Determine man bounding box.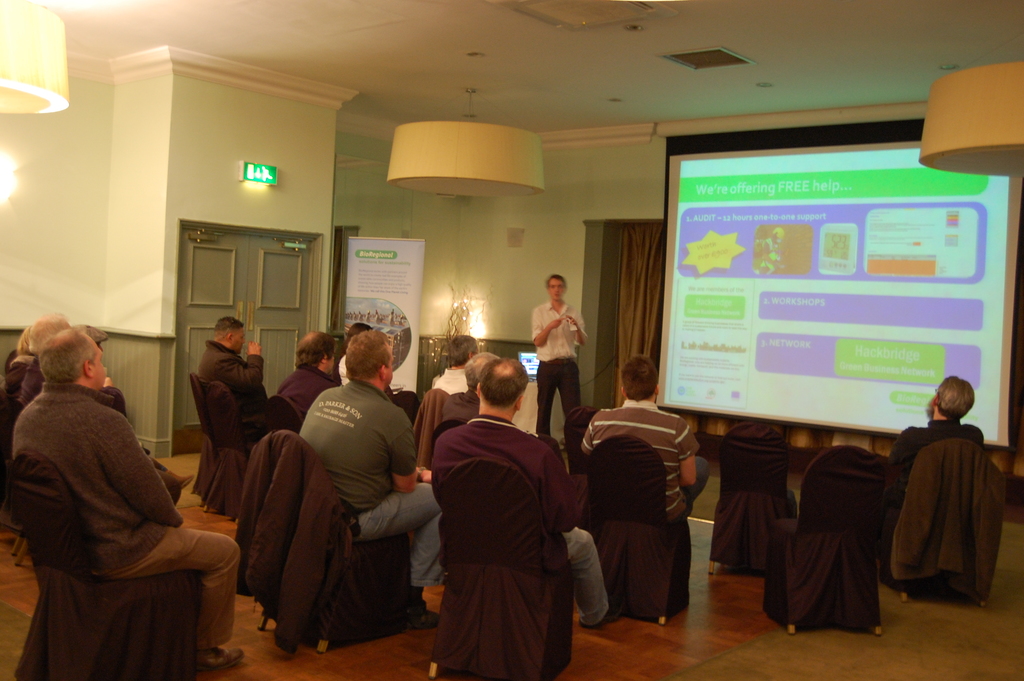
Determined: {"left": 433, "top": 335, "right": 483, "bottom": 393}.
